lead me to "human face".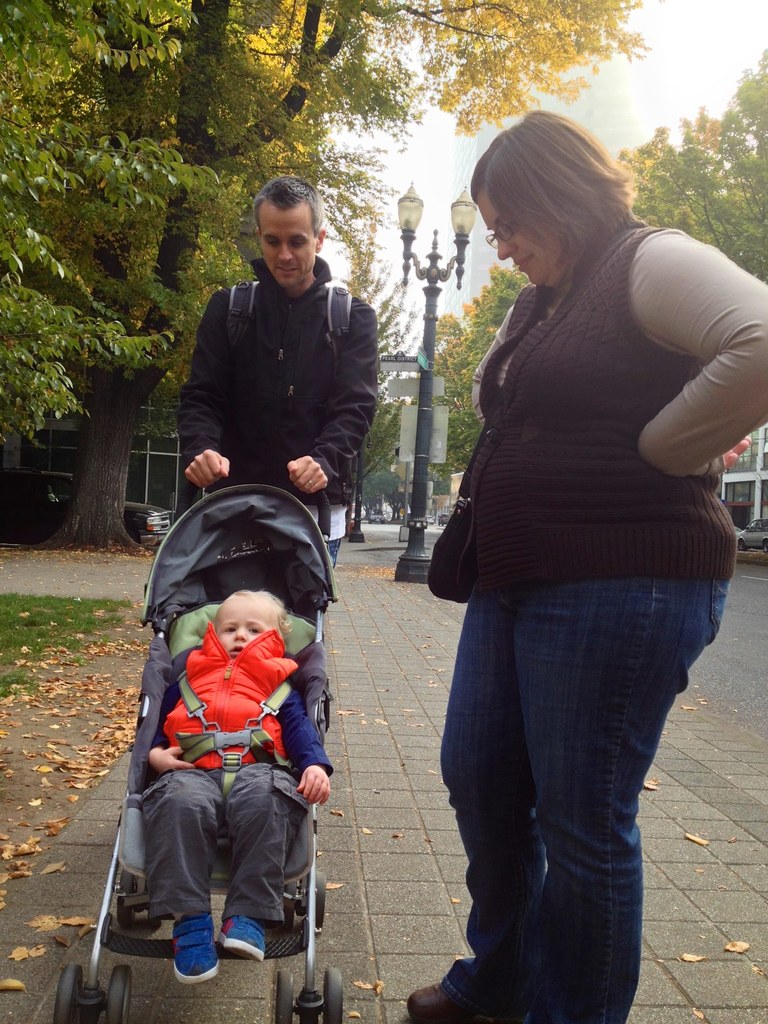
Lead to bbox=[216, 598, 269, 664].
